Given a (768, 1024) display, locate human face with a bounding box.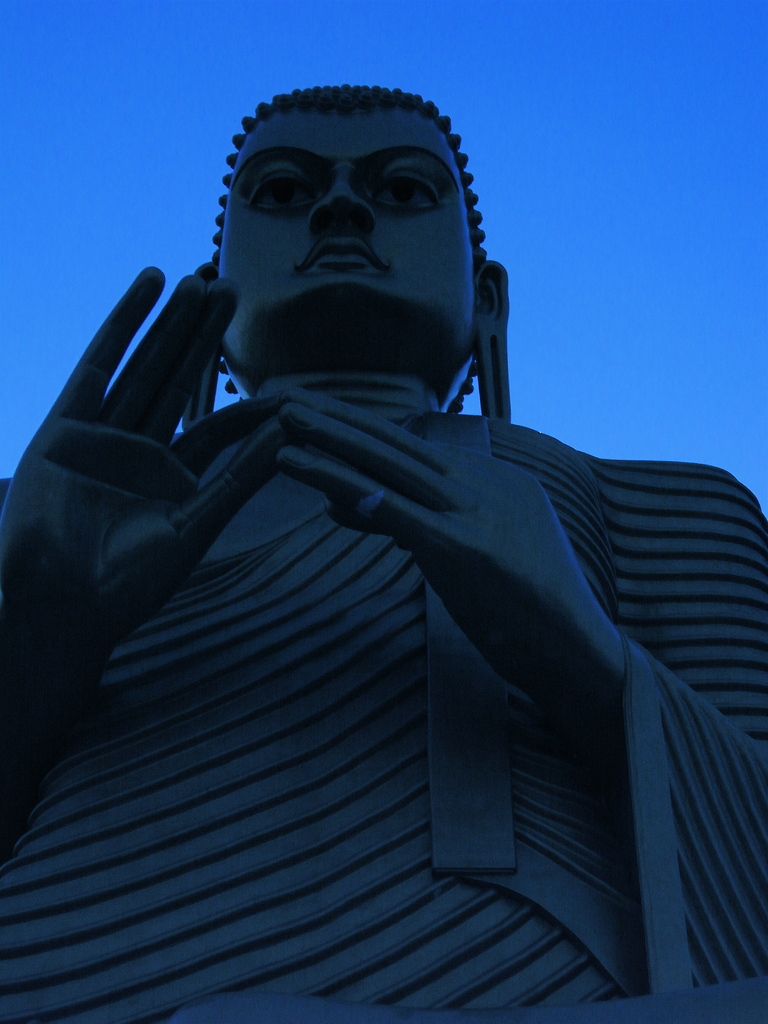
Located: box(217, 109, 479, 317).
